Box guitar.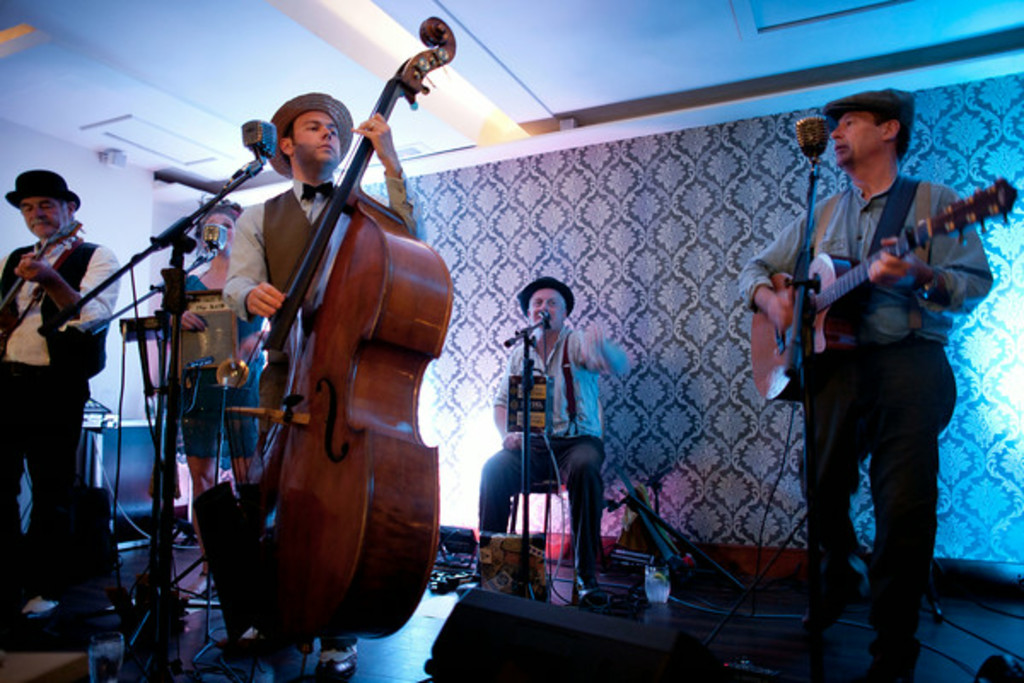
bbox(751, 171, 1021, 400).
